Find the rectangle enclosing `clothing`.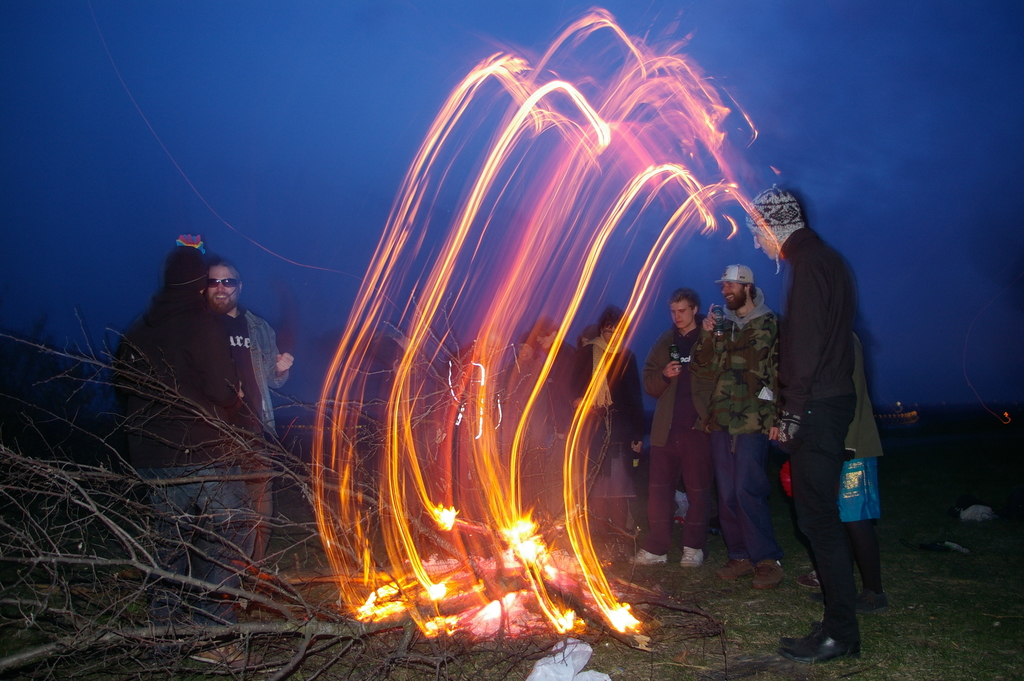
x1=228, y1=305, x2=292, y2=562.
